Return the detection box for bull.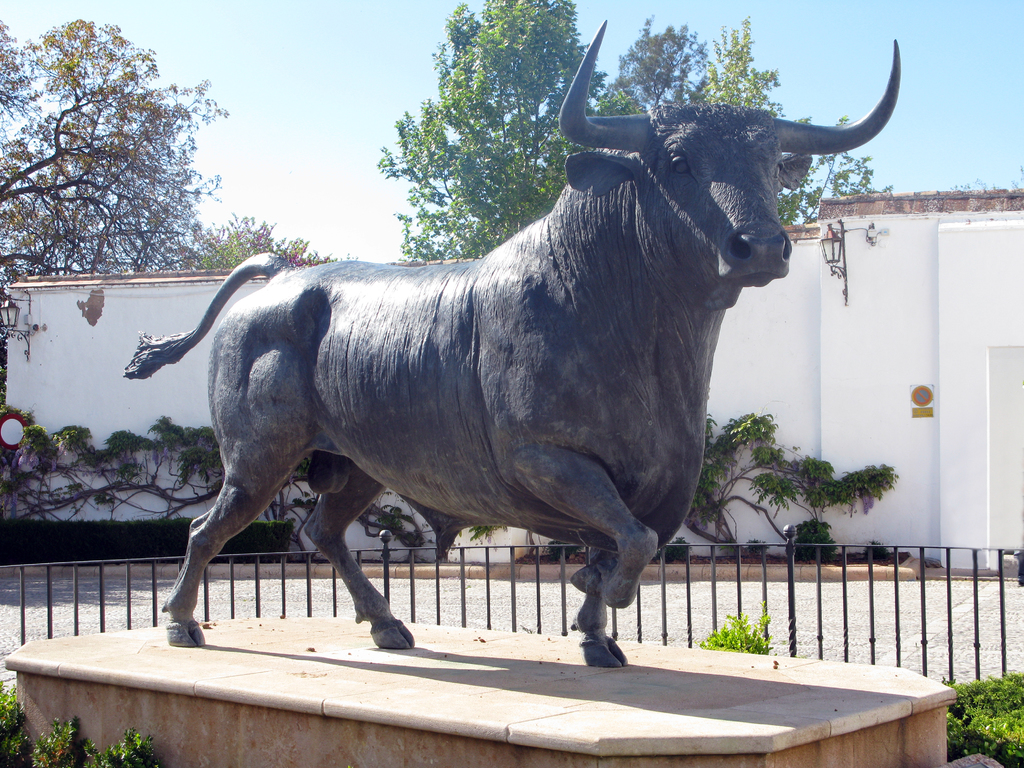
118, 17, 902, 669.
